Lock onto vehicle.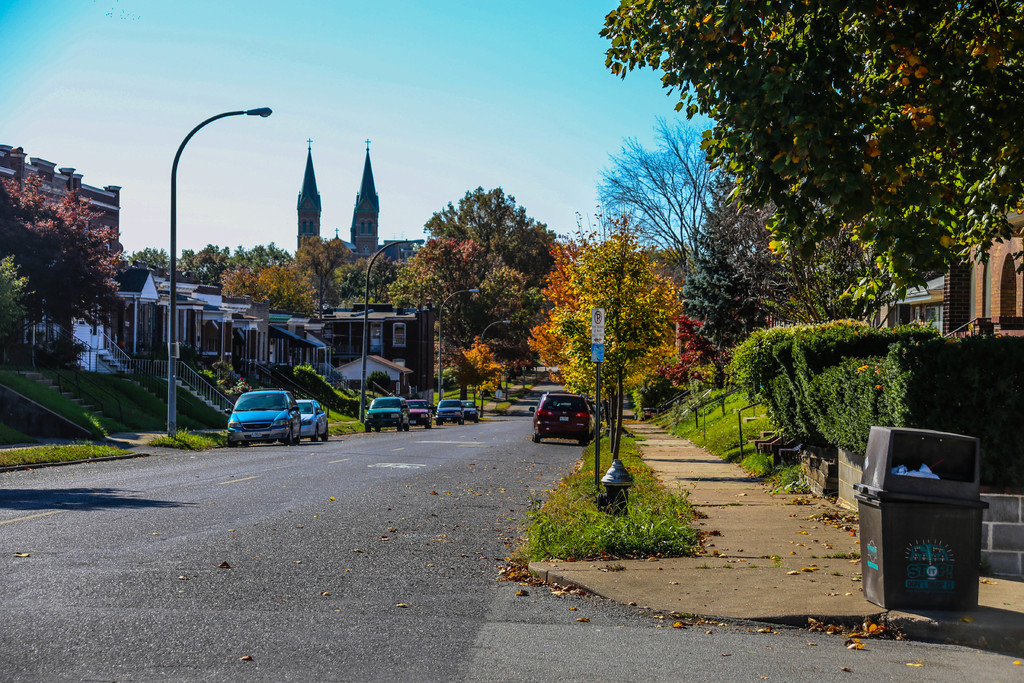
Locked: bbox(227, 383, 297, 441).
